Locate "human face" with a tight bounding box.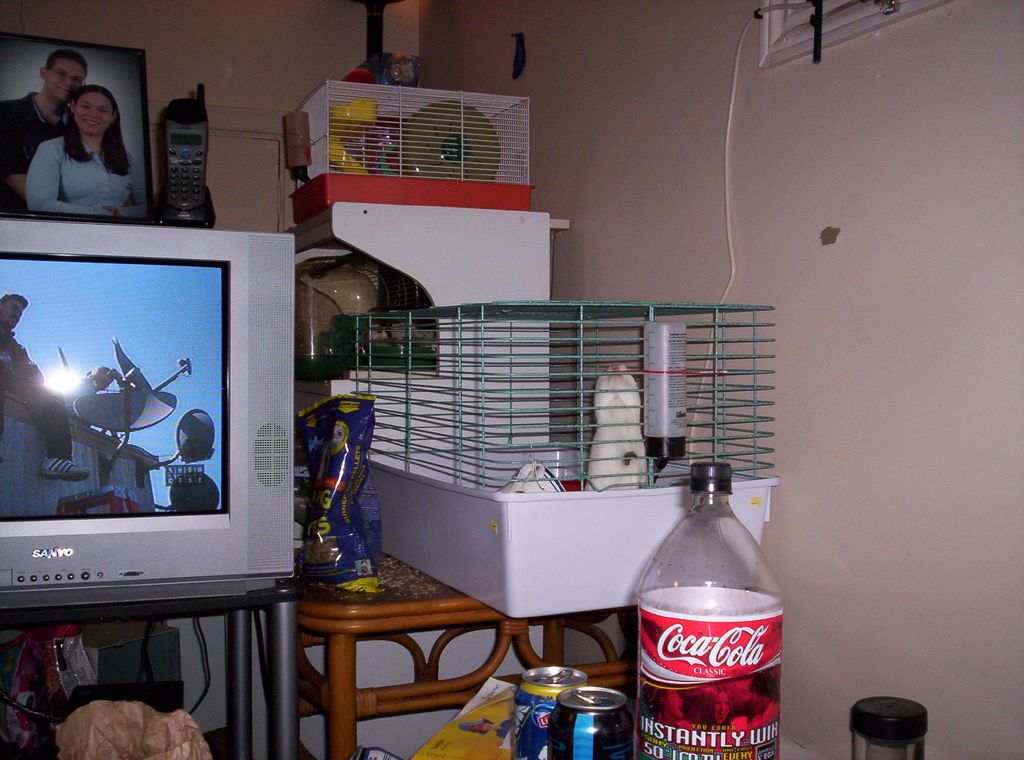
0,297,24,325.
